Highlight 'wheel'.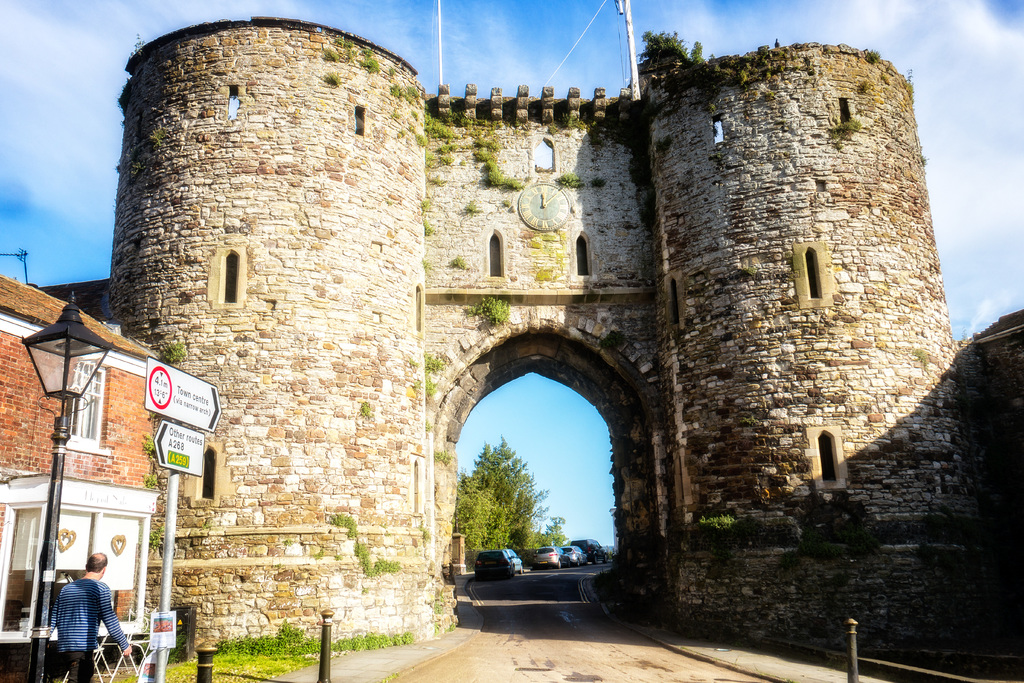
Highlighted region: Rect(568, 559, 570, 568).
